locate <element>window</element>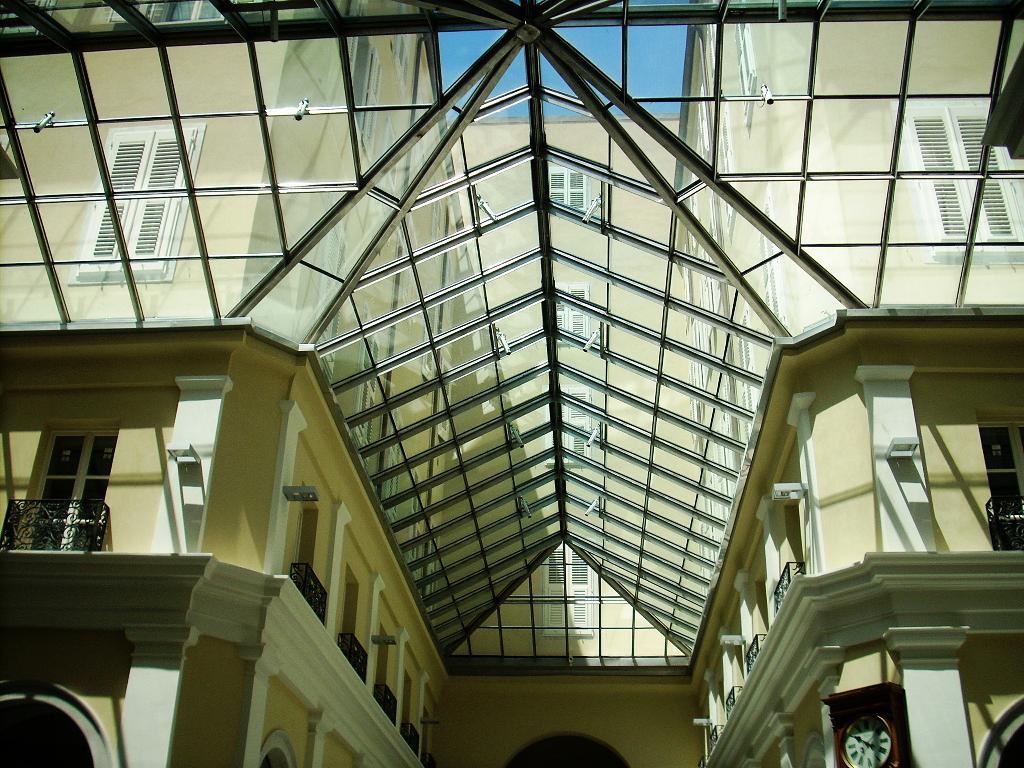
left=32, top=431, right=107, bottom=523
